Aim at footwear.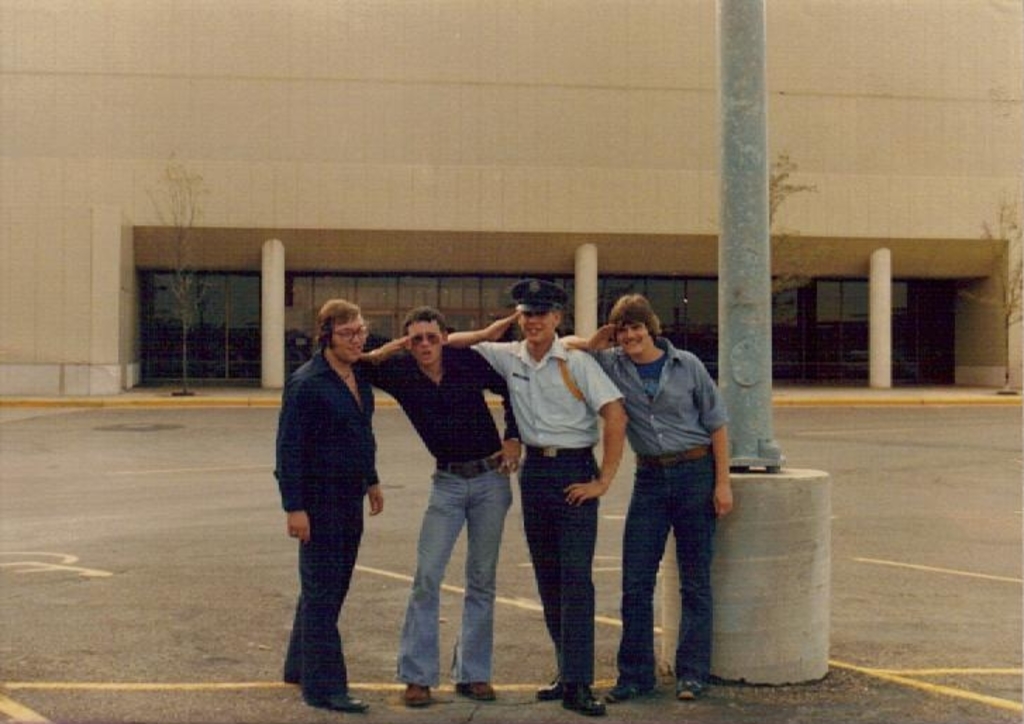
Aimed at (left=537, top=673, right=562, bottom=701).
